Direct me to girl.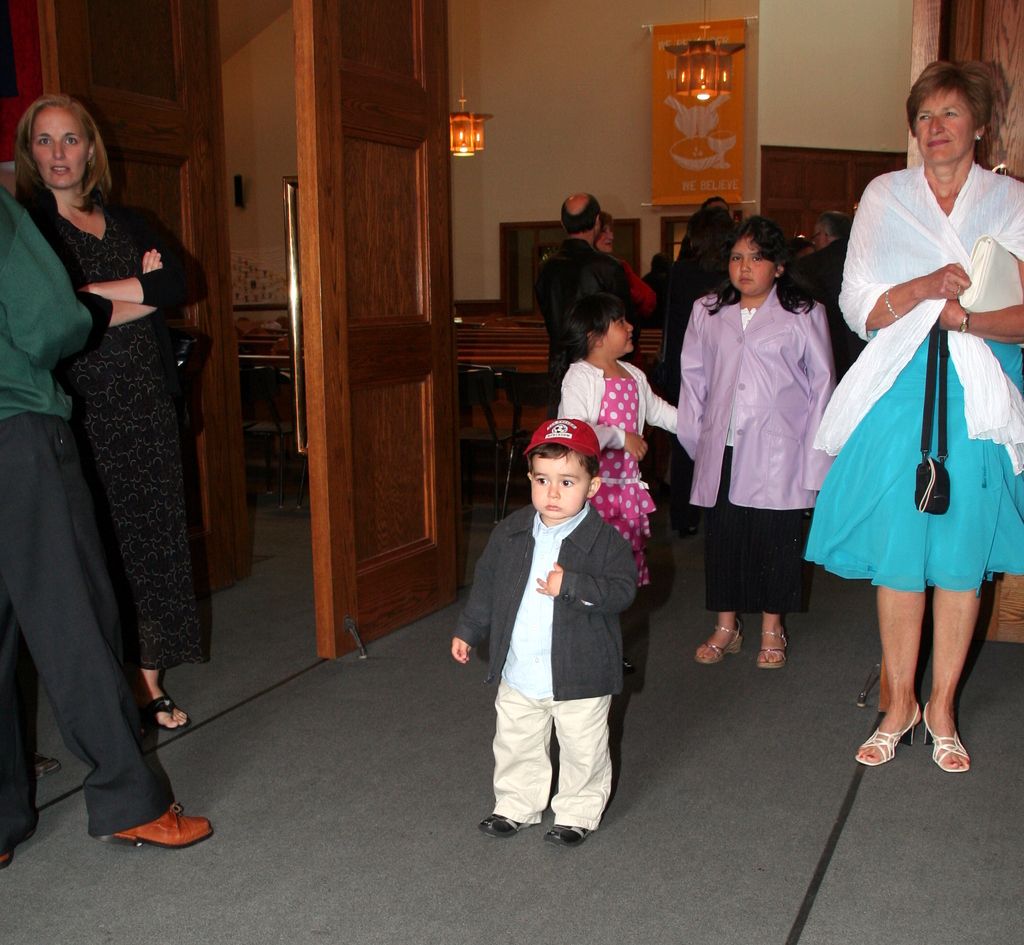
Direction: (x1=673, y1=208, x2=838, y2=669).
